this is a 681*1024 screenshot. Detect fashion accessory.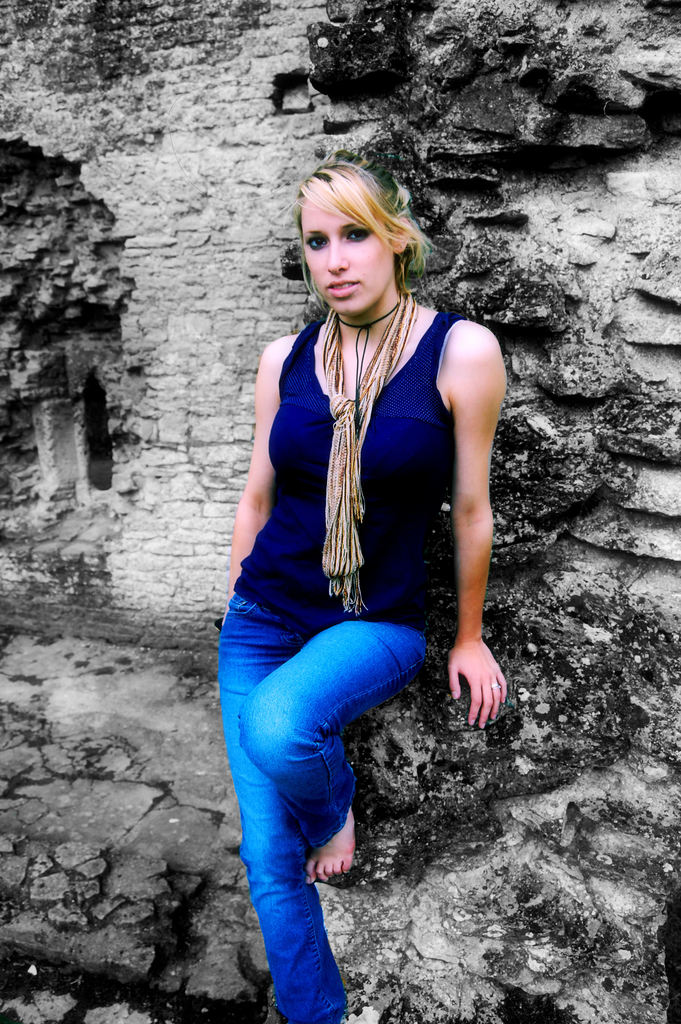
335:297:404:438.
